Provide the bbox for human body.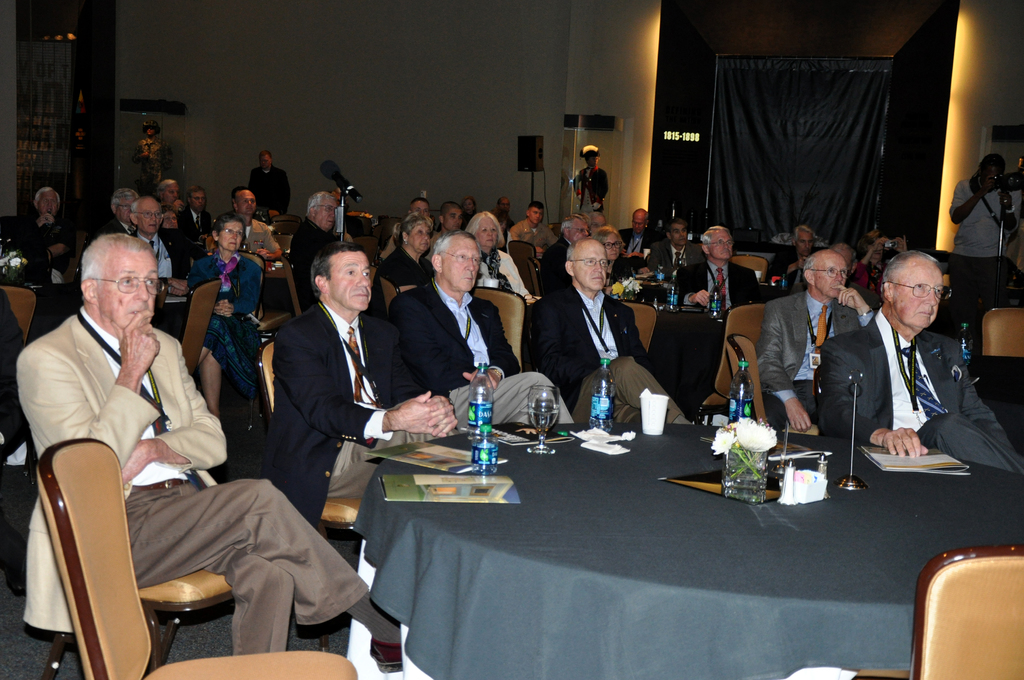
detection(472, 252, 540, 300).
